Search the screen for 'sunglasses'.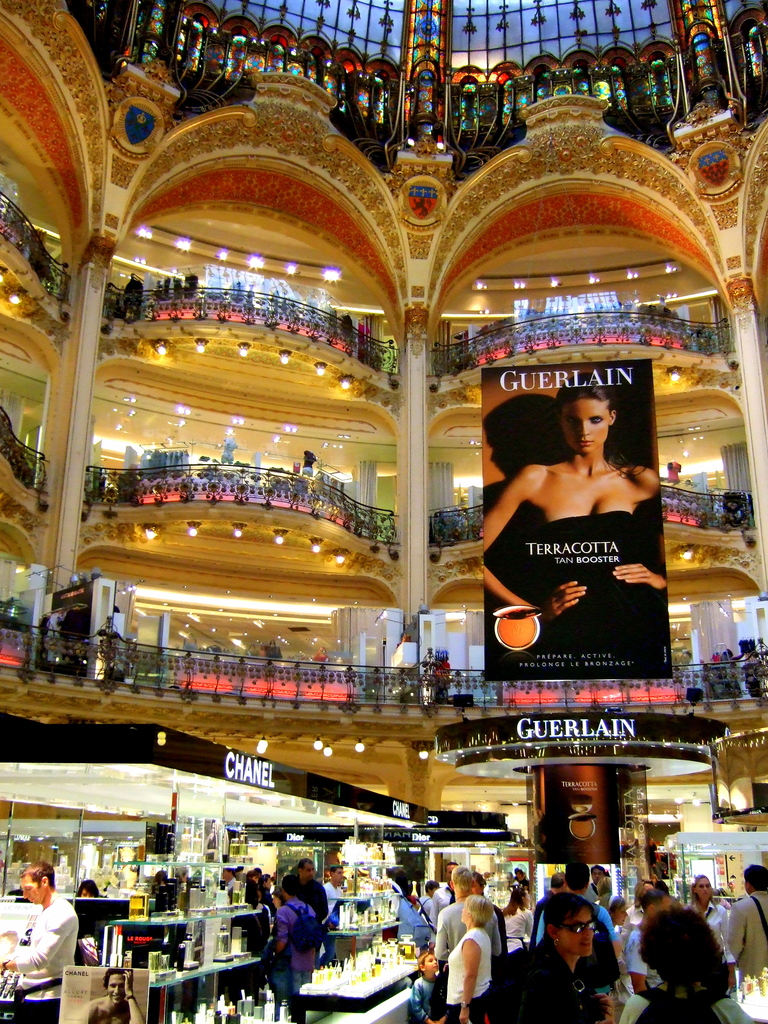
Found at [558,922,602,938].
